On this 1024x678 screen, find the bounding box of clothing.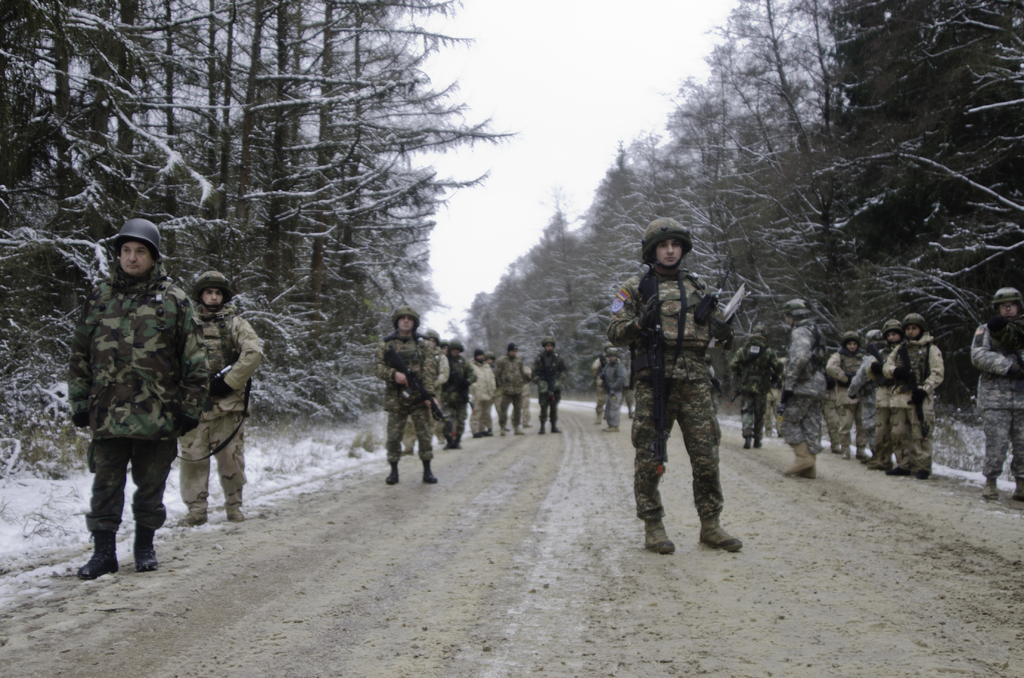
Bounding box: (61,206,236,553).
